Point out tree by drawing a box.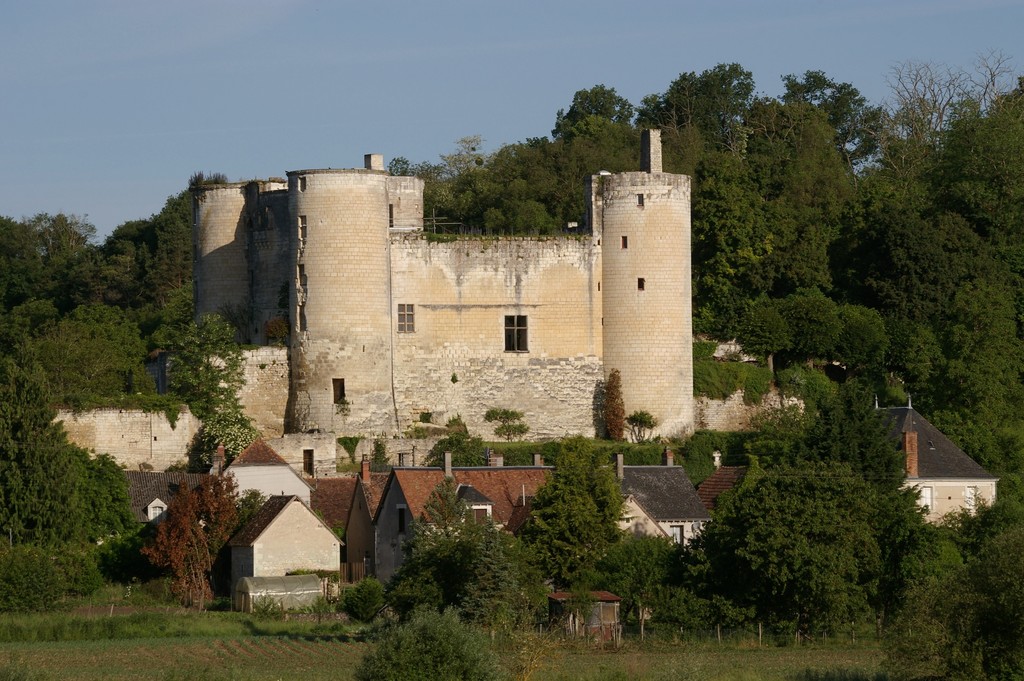
bbox=[384, 475, 508, 624].
